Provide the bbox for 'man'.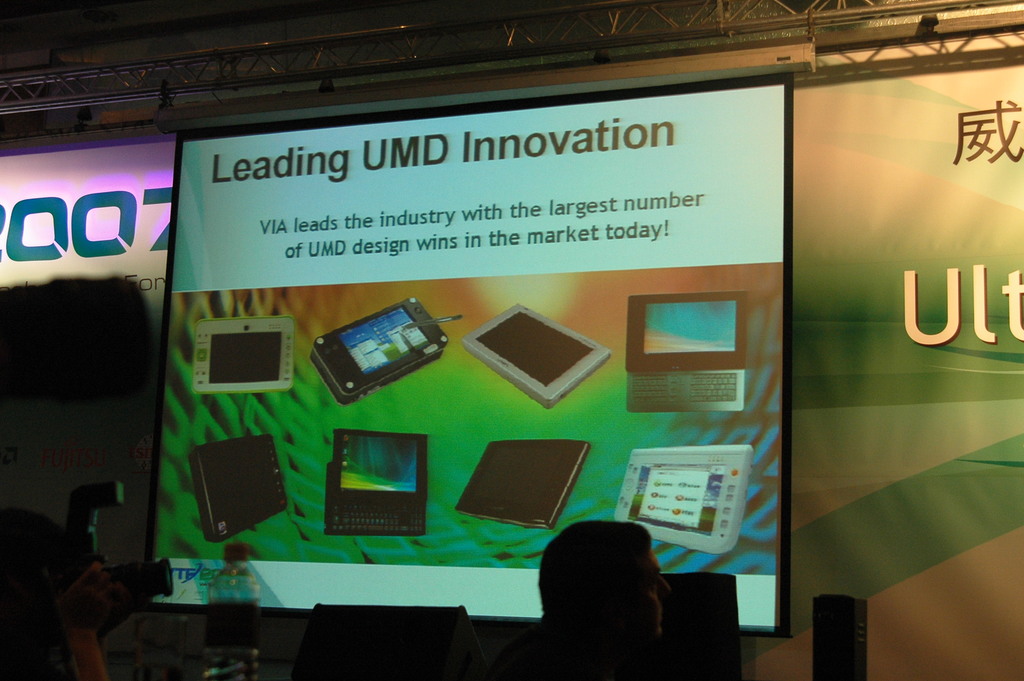
bbox=[513, 525, 705, 668].
